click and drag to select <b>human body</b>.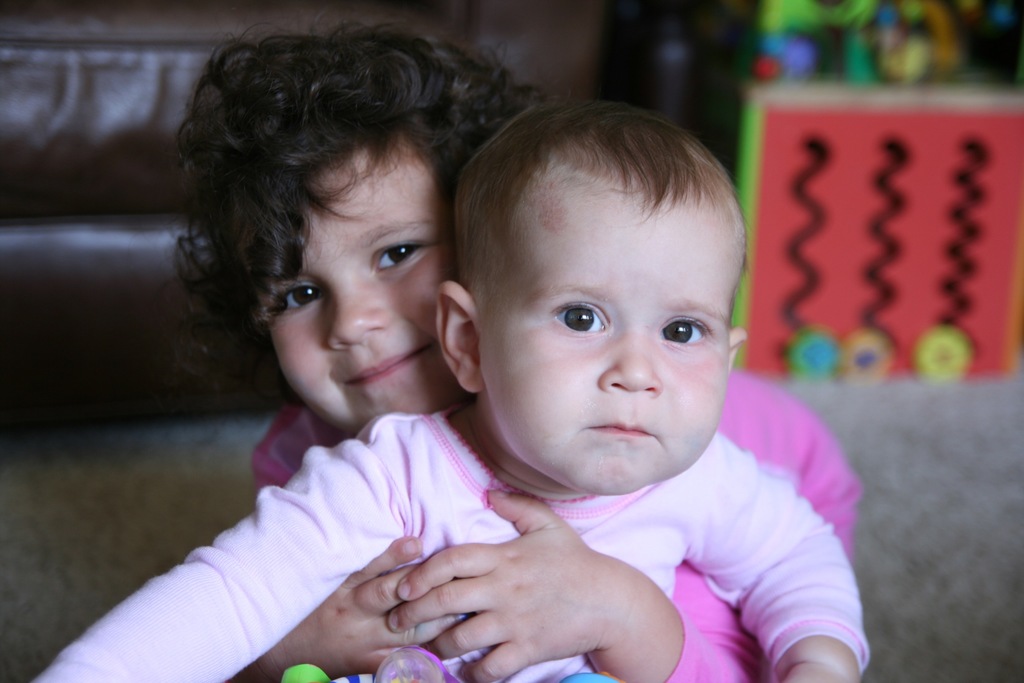
Selection: <box>162,13,870,682</box>.
